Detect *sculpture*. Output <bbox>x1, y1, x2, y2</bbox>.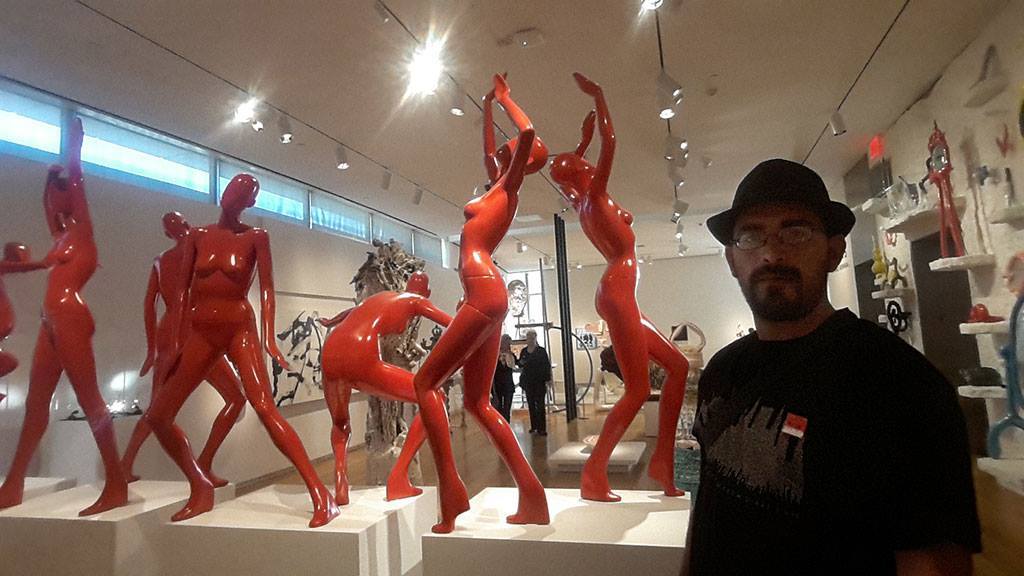
<bbox>547, 69, 689, 506</bbox>.
